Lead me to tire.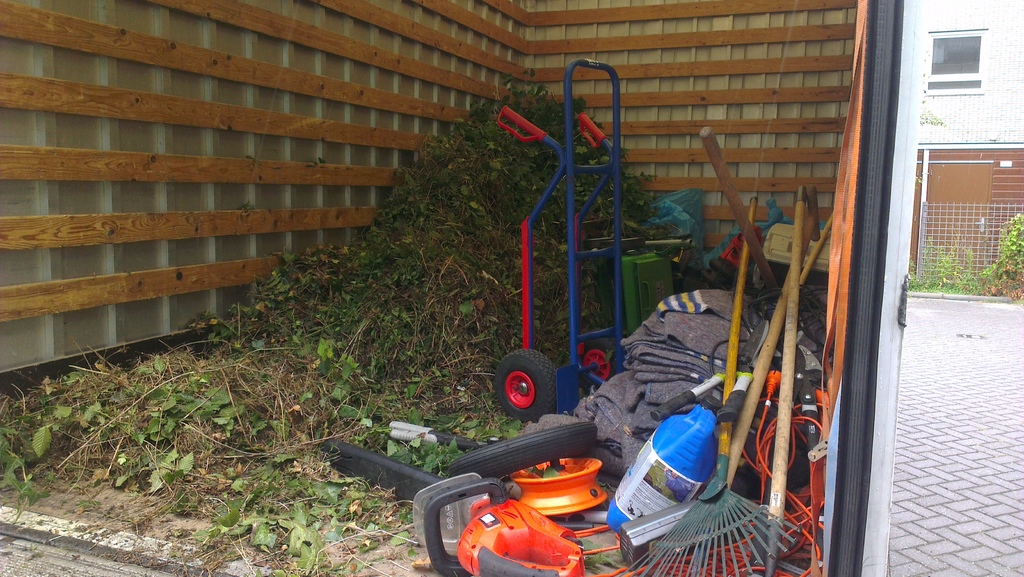
Lead to box(495, 346, 560, 419).
